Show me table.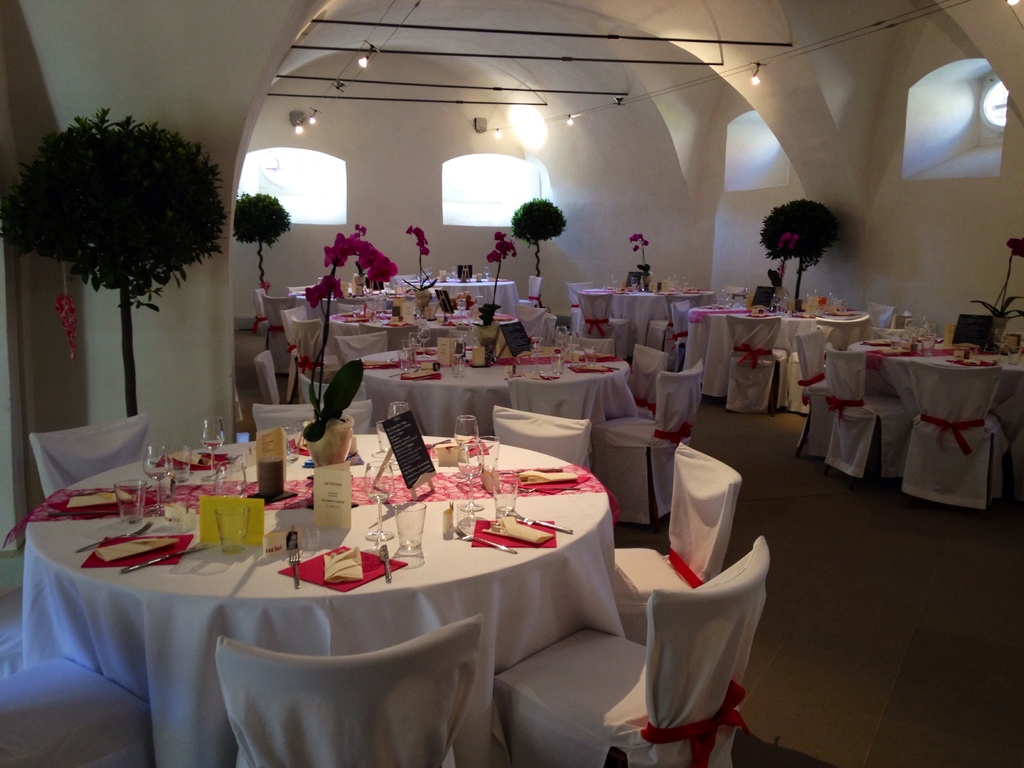
table is here: [826, 340, 1023, 421].
